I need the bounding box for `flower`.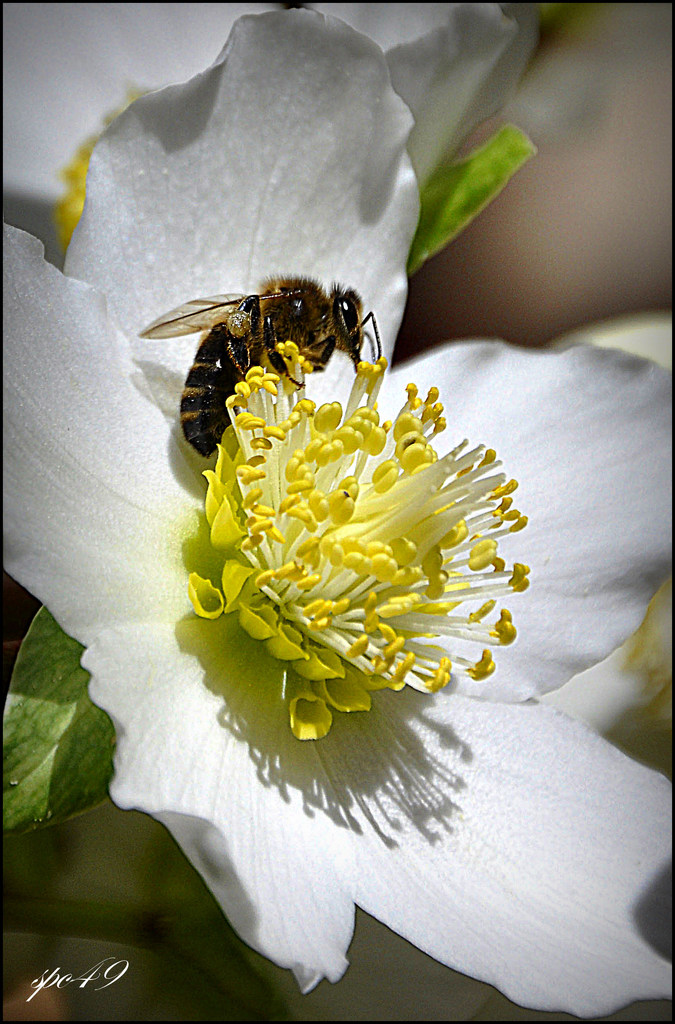
Here it is: [0,0,544,271].
